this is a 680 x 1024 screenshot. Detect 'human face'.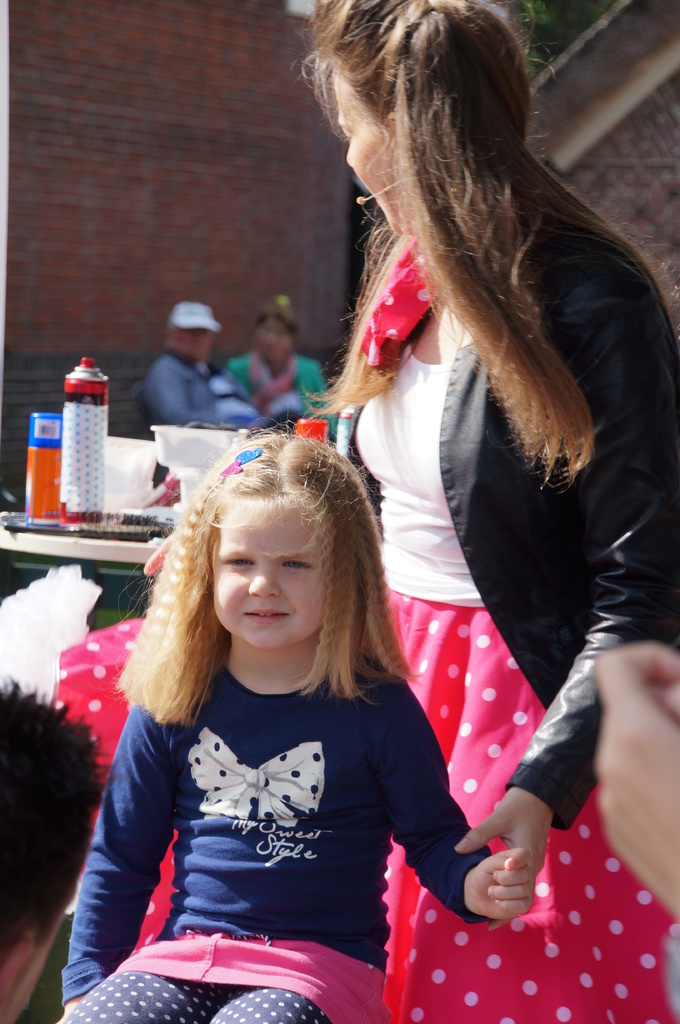
212,498,329,650.
